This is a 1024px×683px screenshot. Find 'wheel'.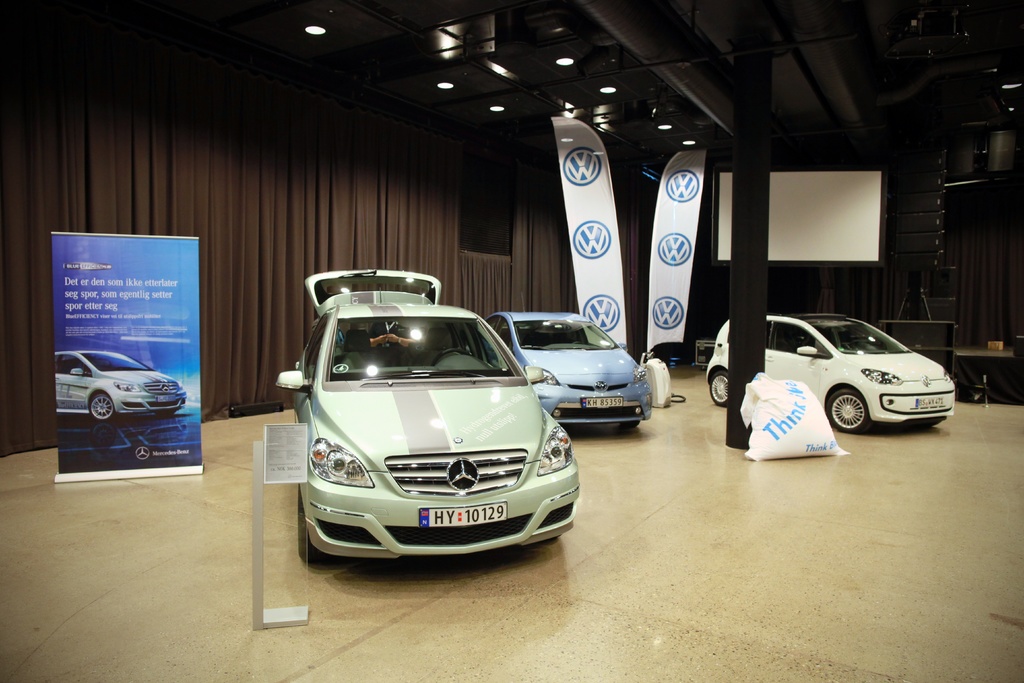
Bounding box: (296, 488, 342, 564).
